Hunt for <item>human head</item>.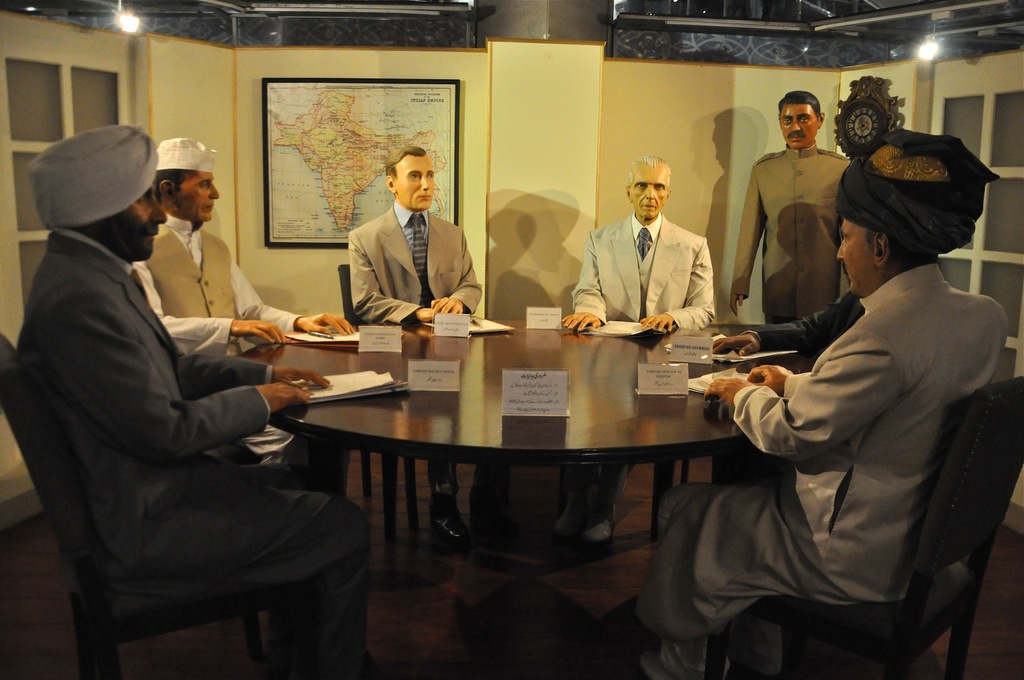
Hunted down at BBox(833, 137, 993, 293).
